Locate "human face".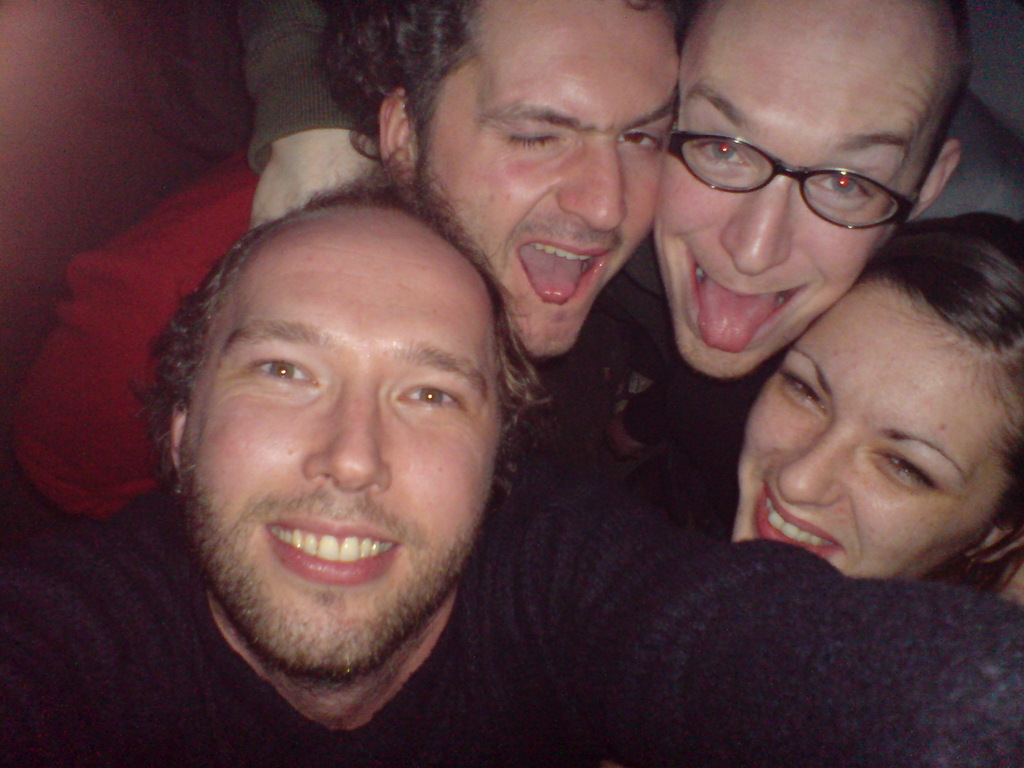
Bounding box: [x1=407, y1=0, x2=680, y2=360].
